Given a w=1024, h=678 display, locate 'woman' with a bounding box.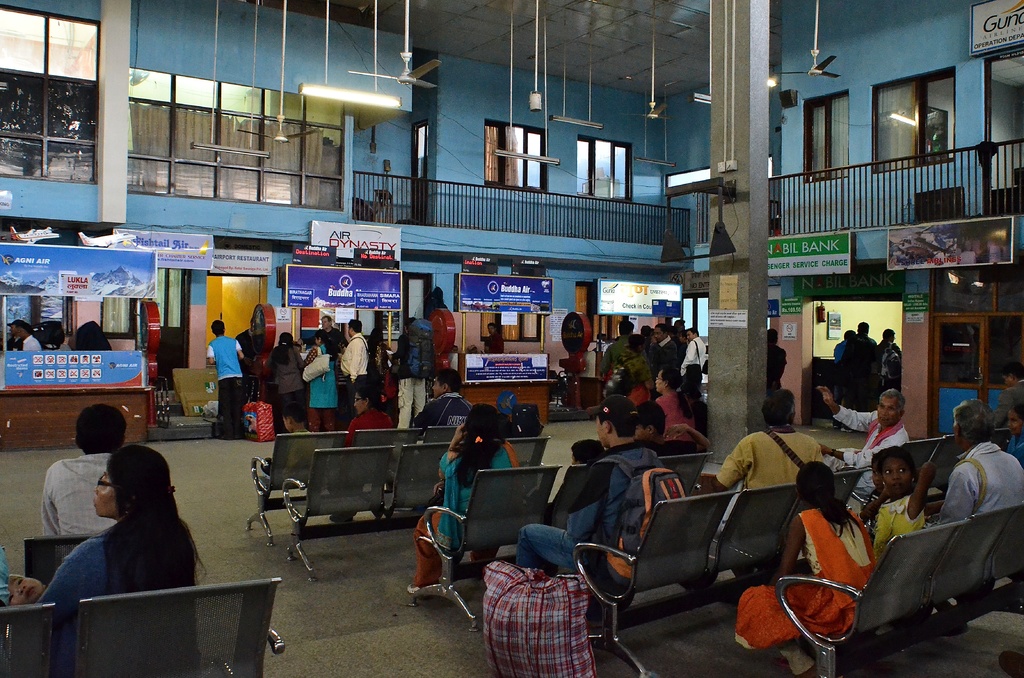
Located: region(43, 450, 196, 628).
